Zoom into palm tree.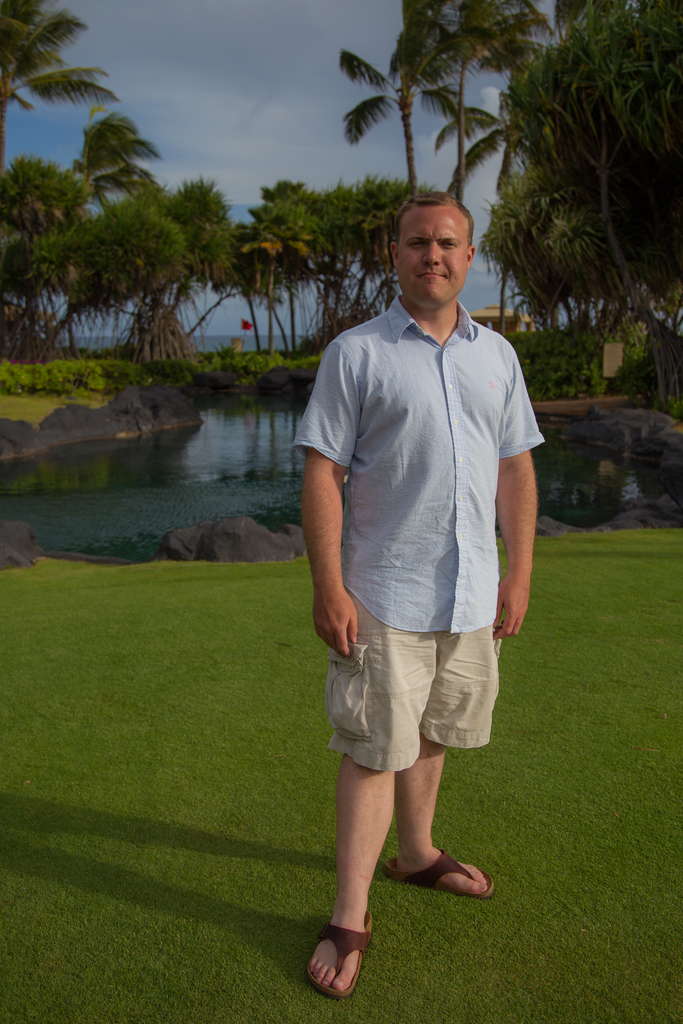
Zoom target: <bbox>0, 0, 62, 111</bbox>.
